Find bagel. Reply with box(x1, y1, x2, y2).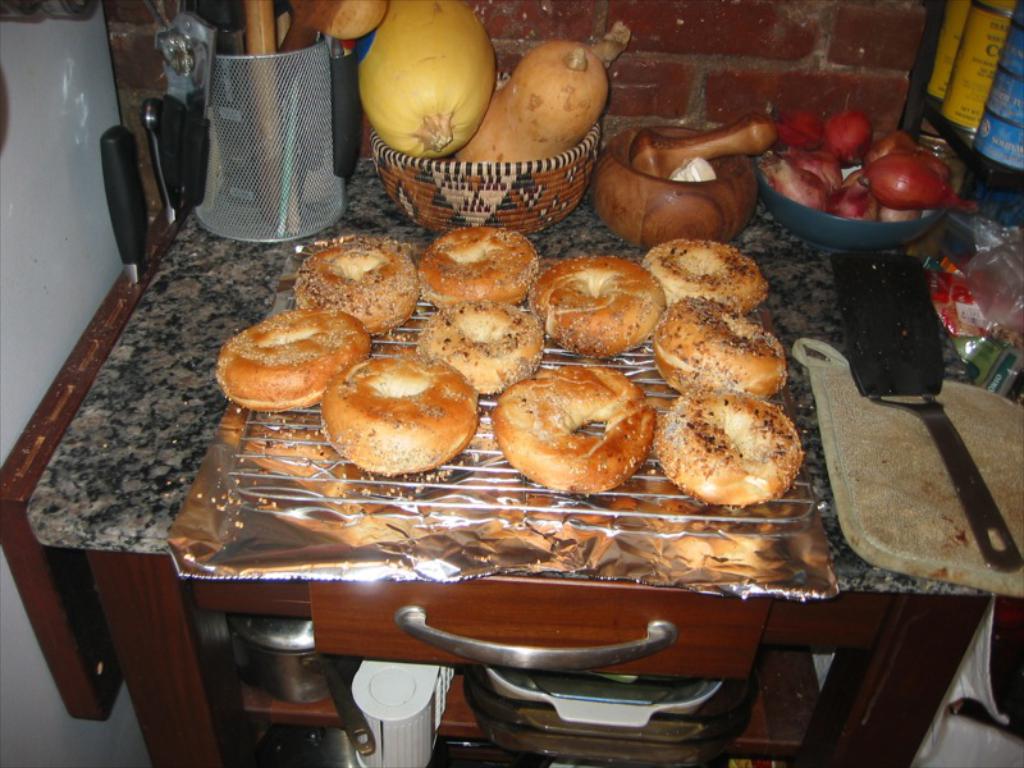
box(288, 237, 422, 332).
